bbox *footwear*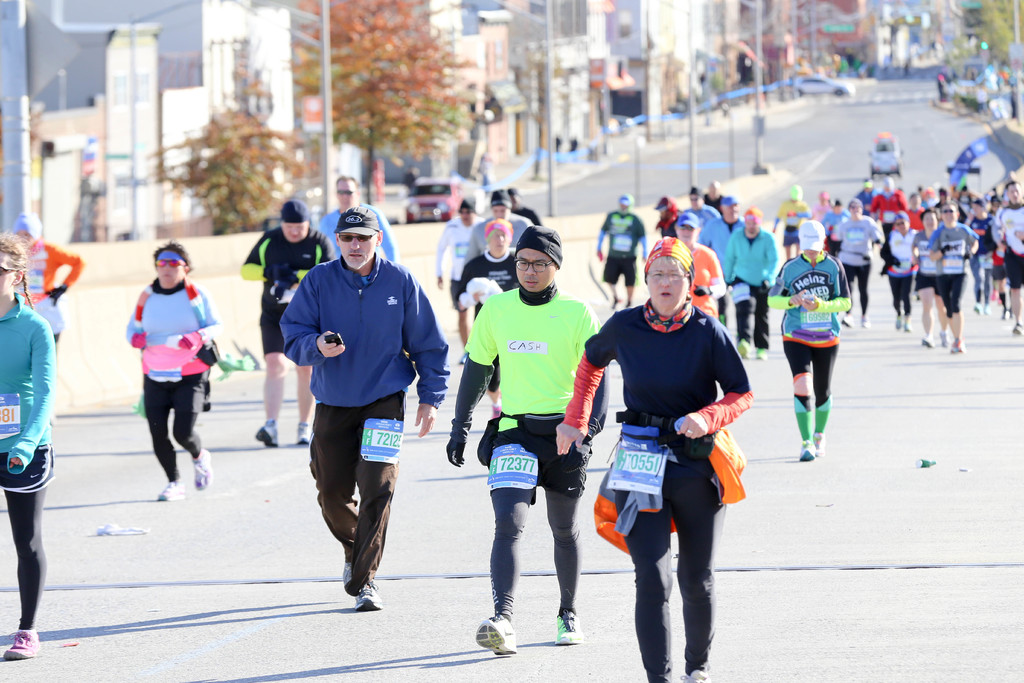
799:437:815:459
